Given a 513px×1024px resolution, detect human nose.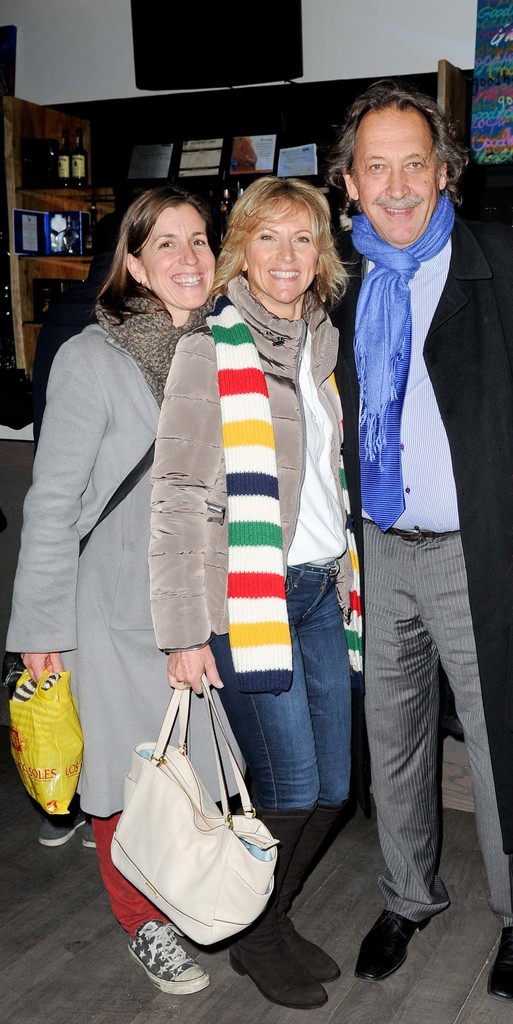
[277, 236, 296, 263].
